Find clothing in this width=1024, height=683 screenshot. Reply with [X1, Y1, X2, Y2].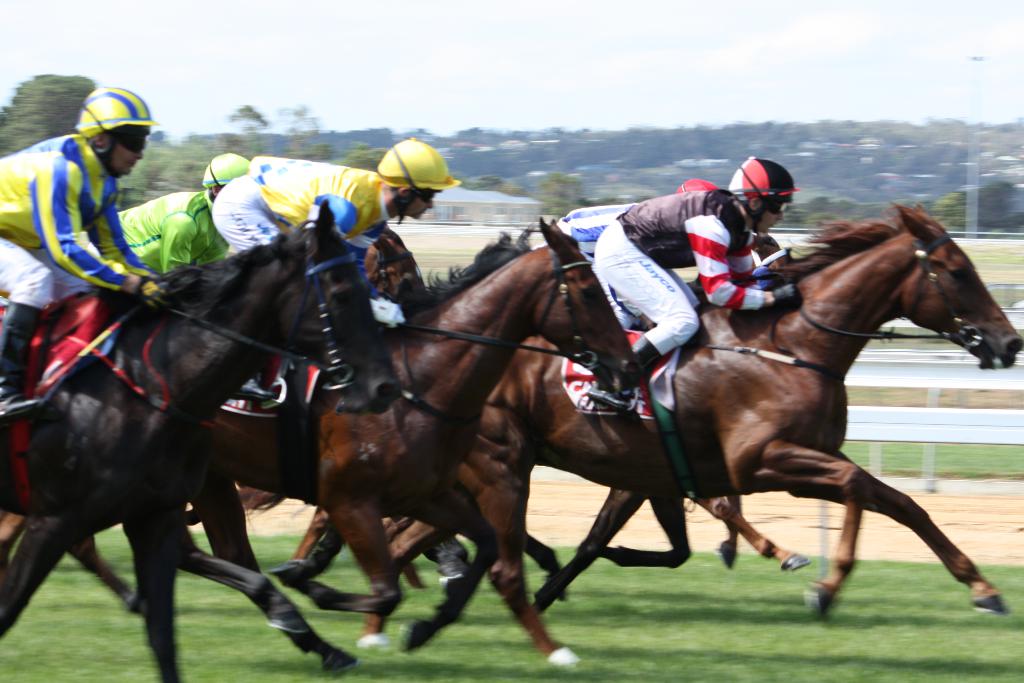
[95, 188, 223, 283].
